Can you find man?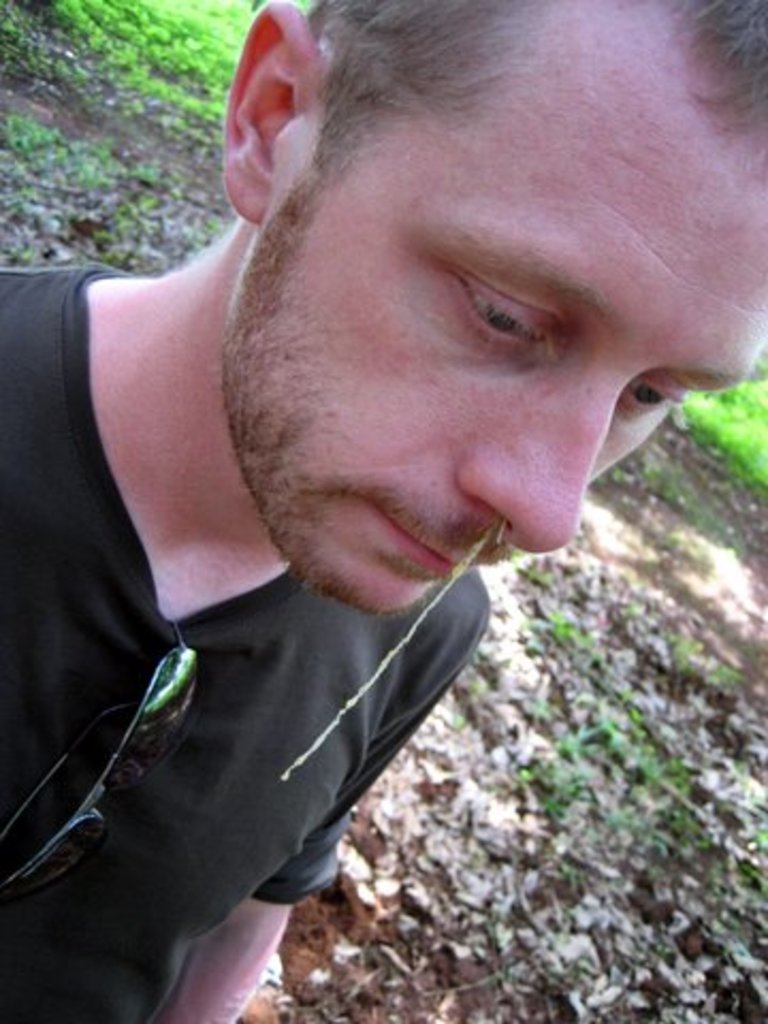
Yes, bounding box: [left=0, top=0, right=766, bottom=1022].
